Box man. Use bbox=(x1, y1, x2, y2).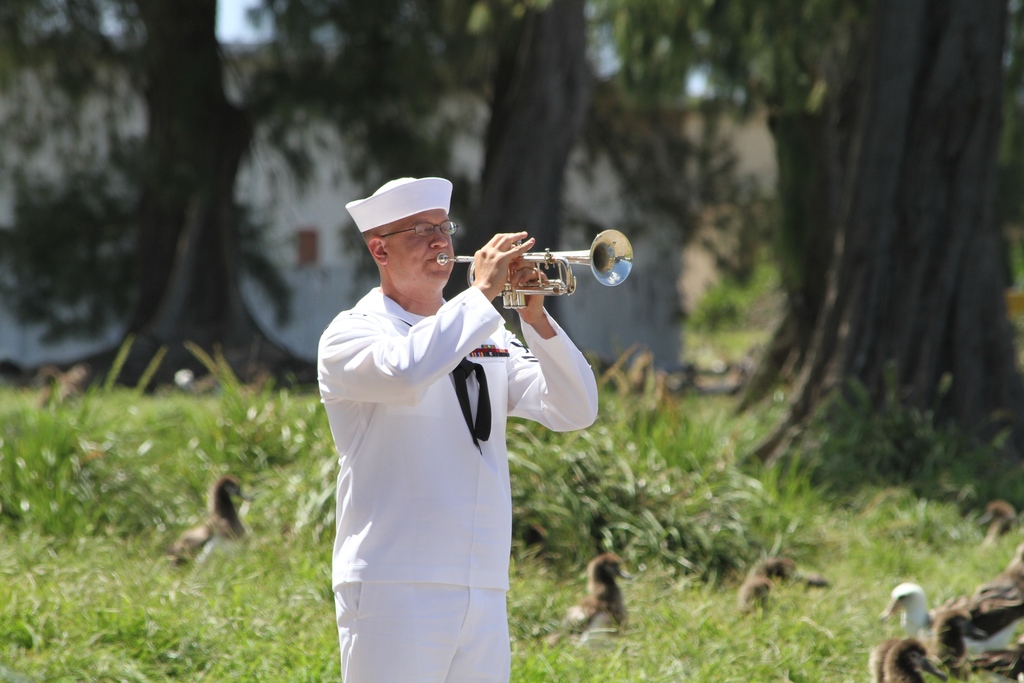
bbox=(341, 174, 594, 682).
